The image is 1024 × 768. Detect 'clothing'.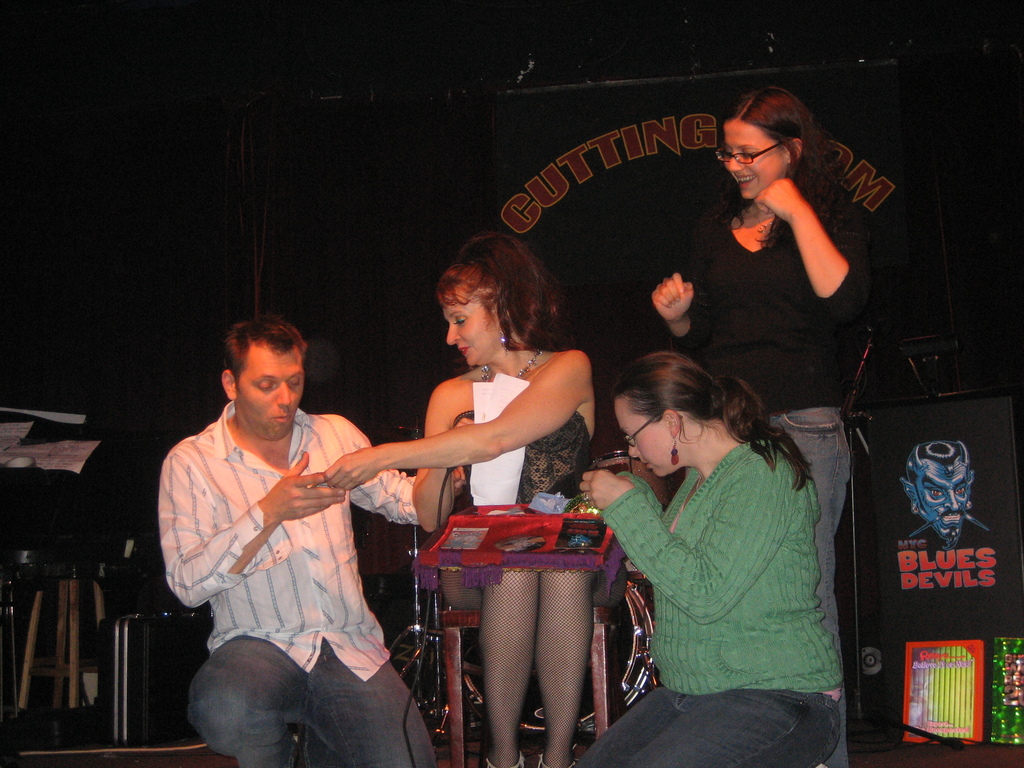
Detection: [656,205,874,758].
